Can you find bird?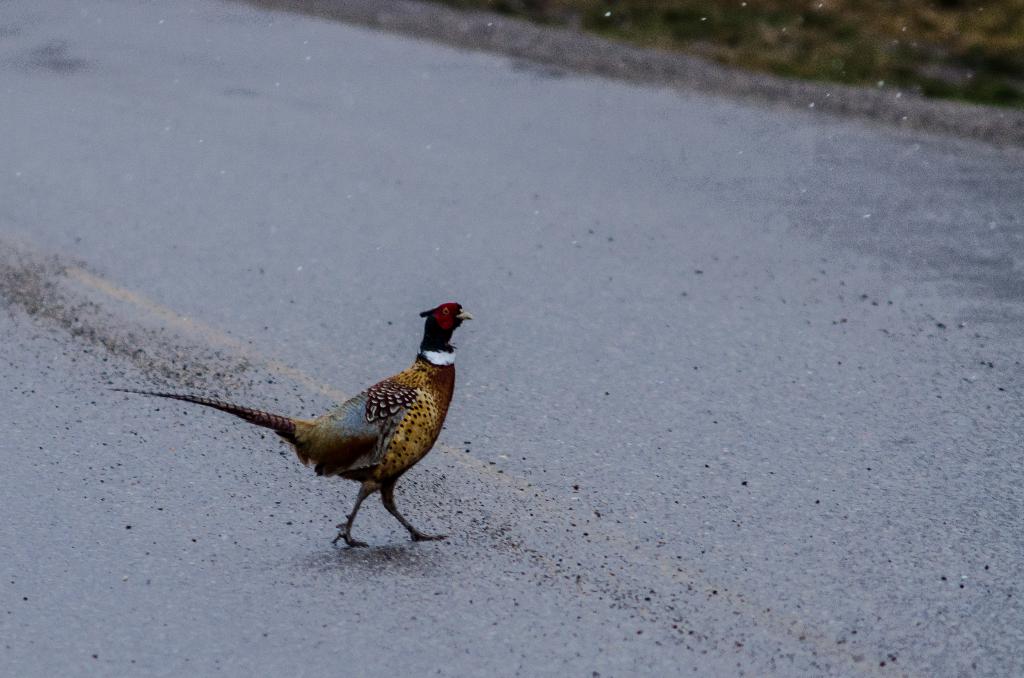
Yes, bounding box: (left=130, top=291, right=465, bottom=557).
